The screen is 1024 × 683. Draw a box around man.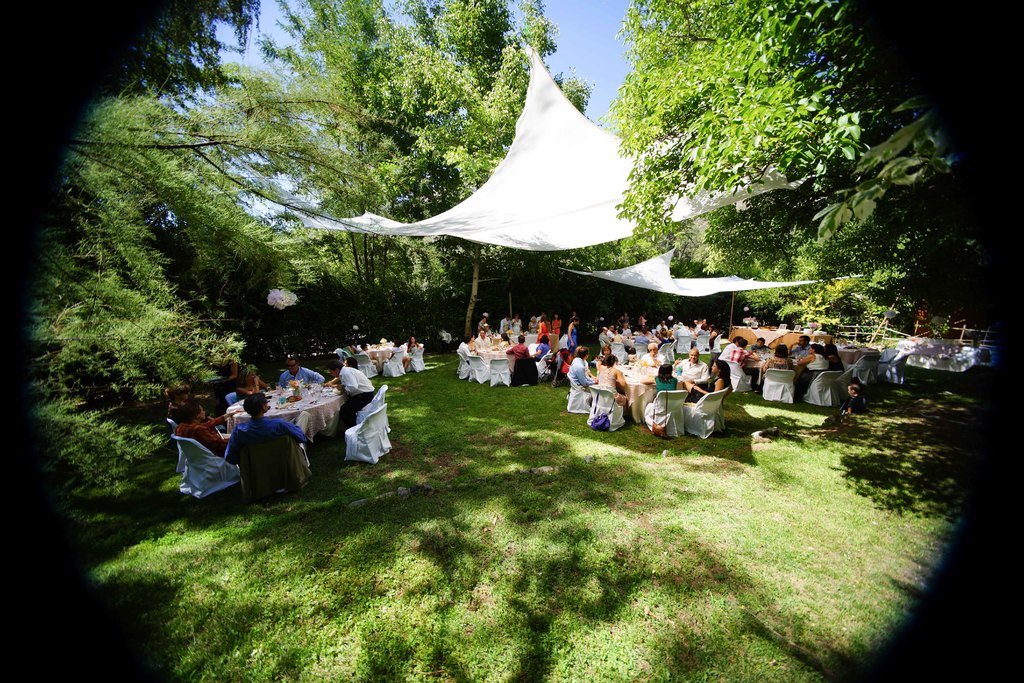
bbox=(673, 349, 710, 388).
